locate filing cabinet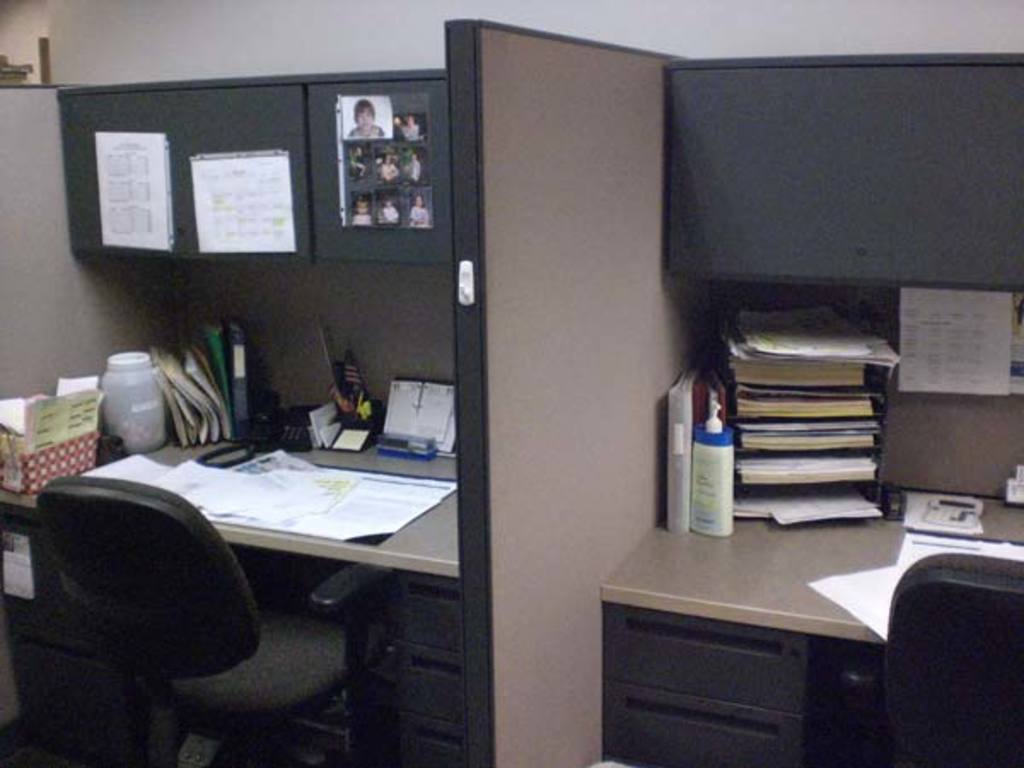
region(346, 572, 473, 766)
